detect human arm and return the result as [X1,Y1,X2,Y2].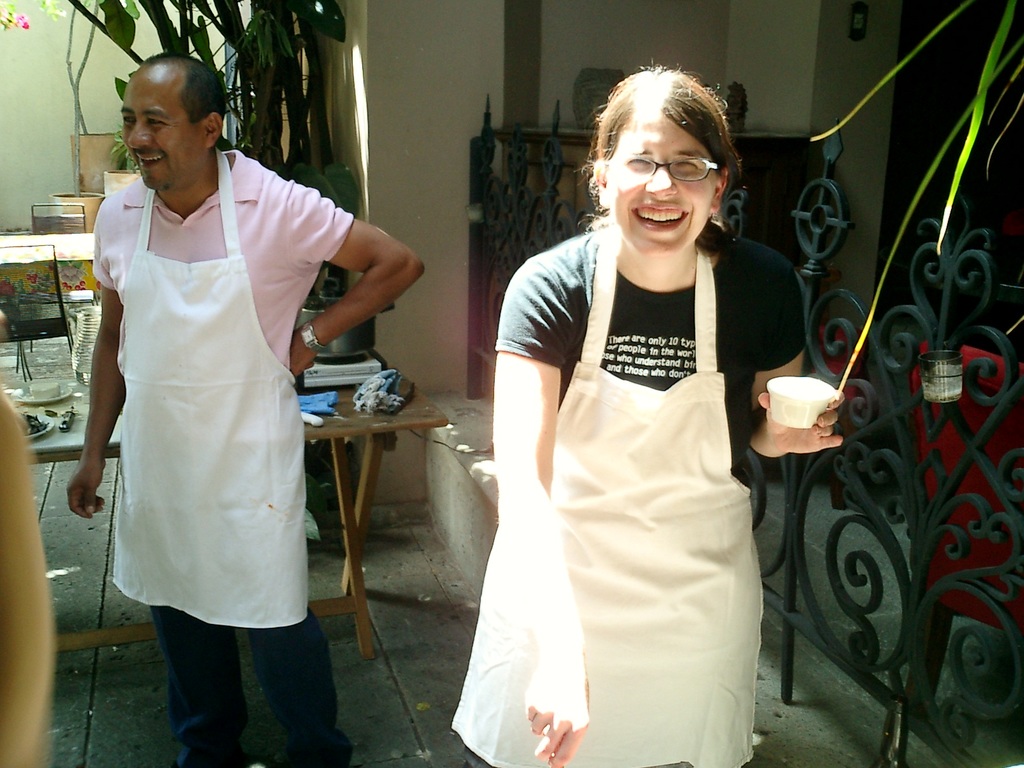
[288,182,427,376].
